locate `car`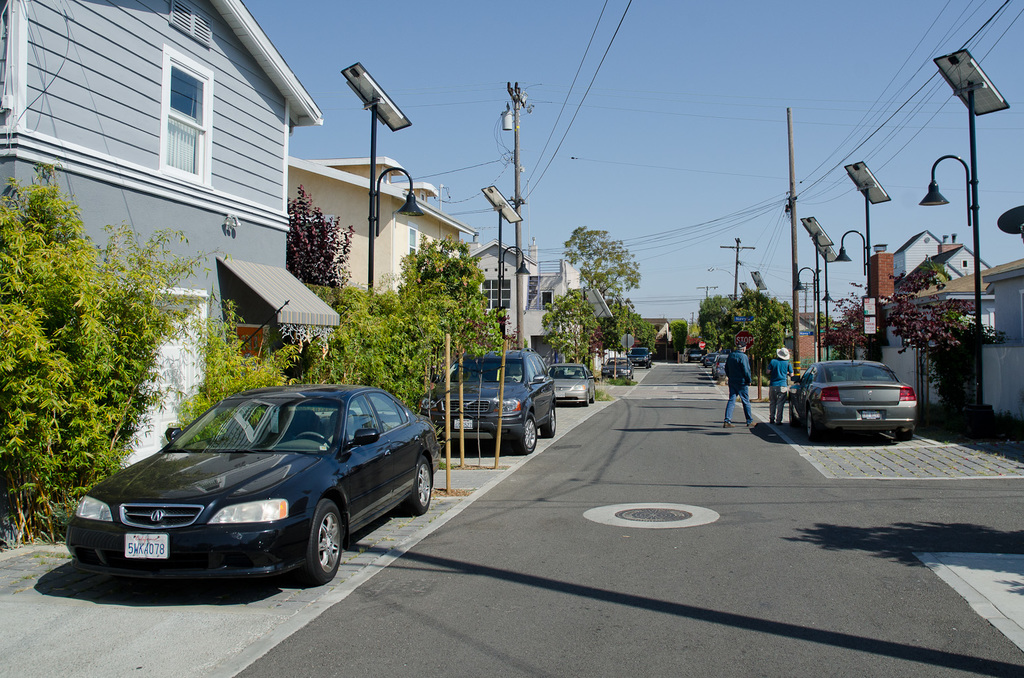
bbox=[411, 340, 564, 456]
